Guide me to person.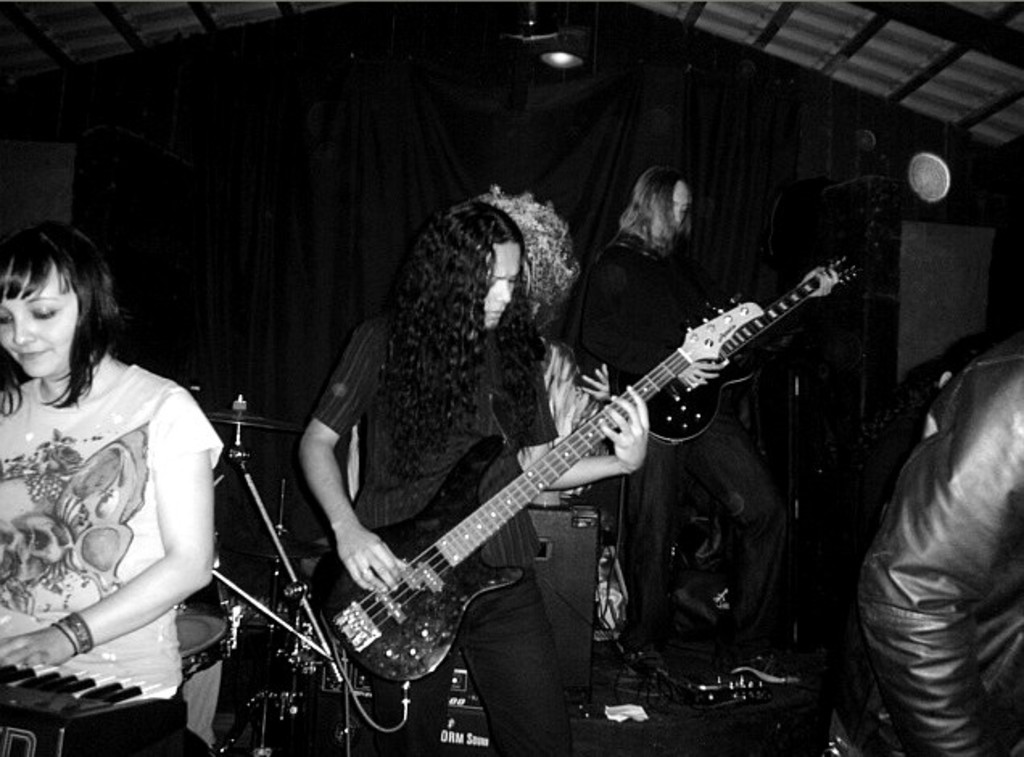
Guidance: crop(593, 150, 805, 699).
